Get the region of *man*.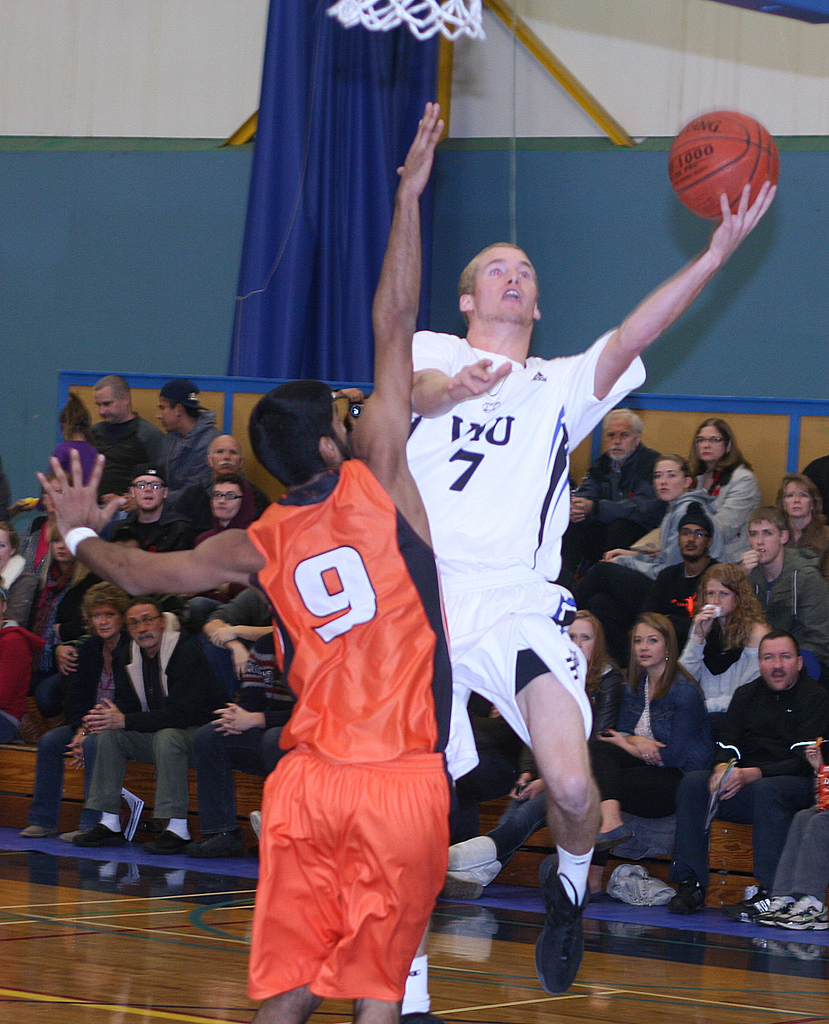
[87,371,166,497].
